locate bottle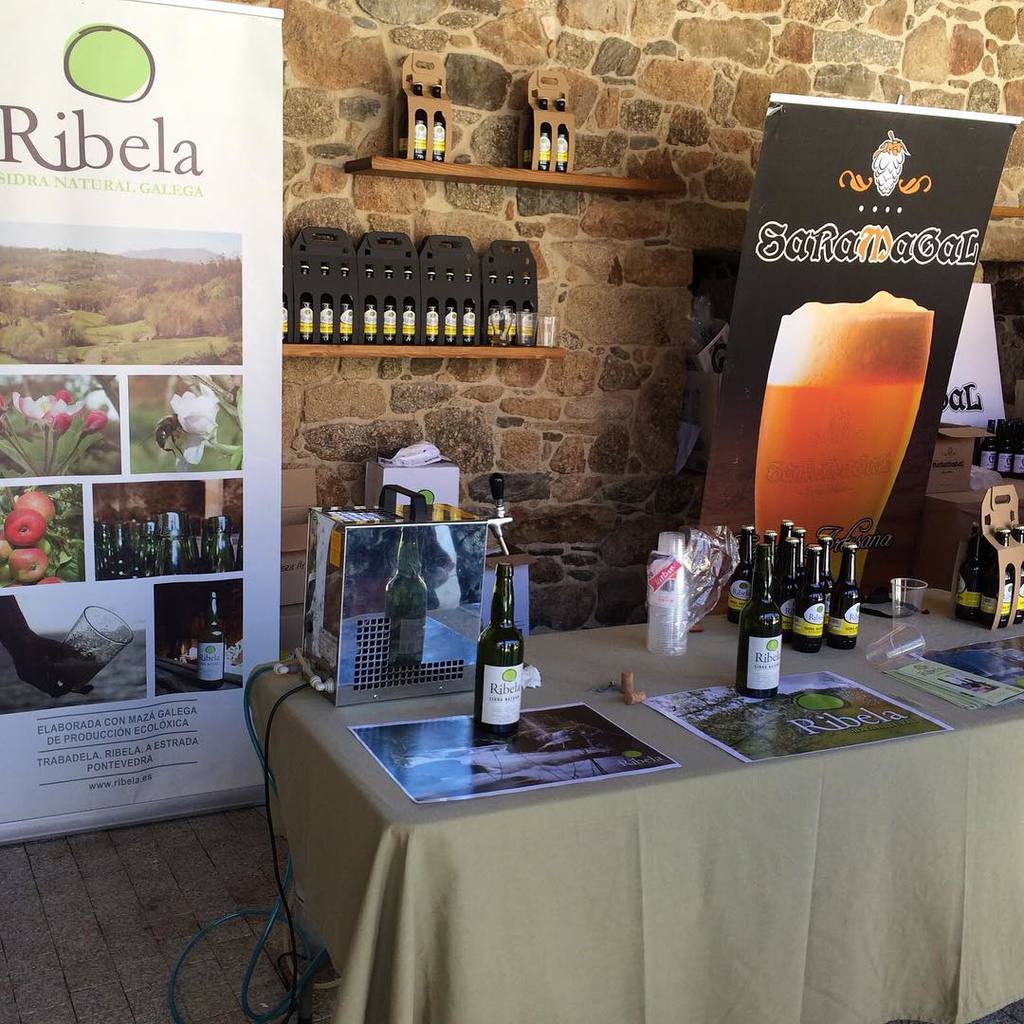
[x1=417, y1=81, x2=448, y2=169]
